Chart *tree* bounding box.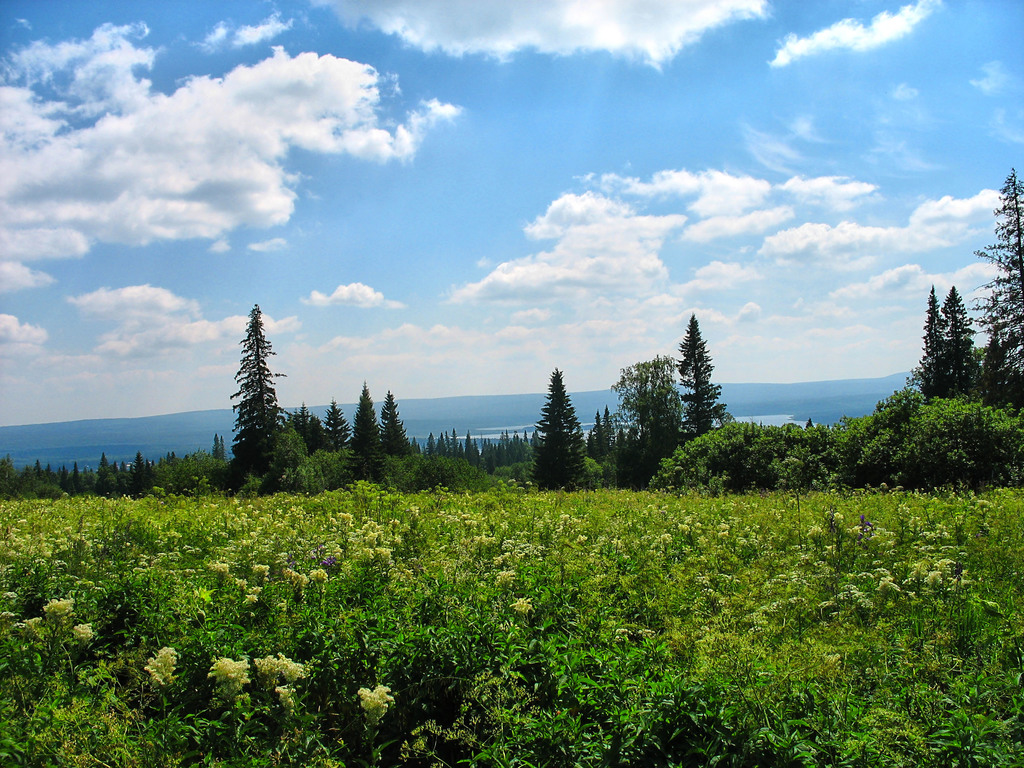
Charted: bbox=[461, 431, 477, 458].
